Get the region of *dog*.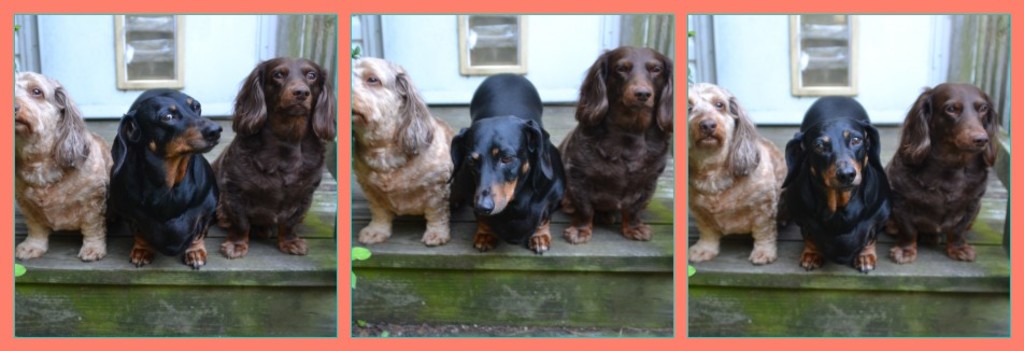
bbox=(14, 71, 116, 259).
